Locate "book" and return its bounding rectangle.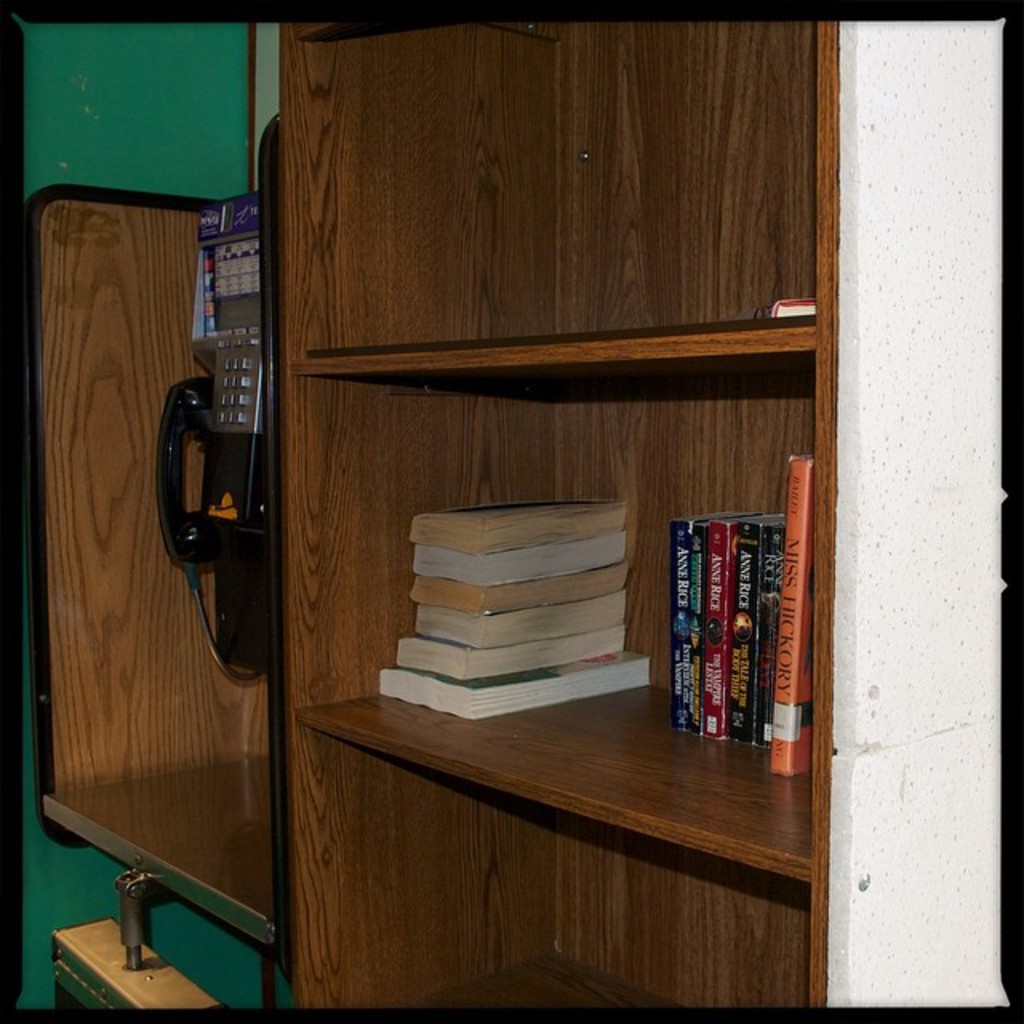
[406,496,626,541].
